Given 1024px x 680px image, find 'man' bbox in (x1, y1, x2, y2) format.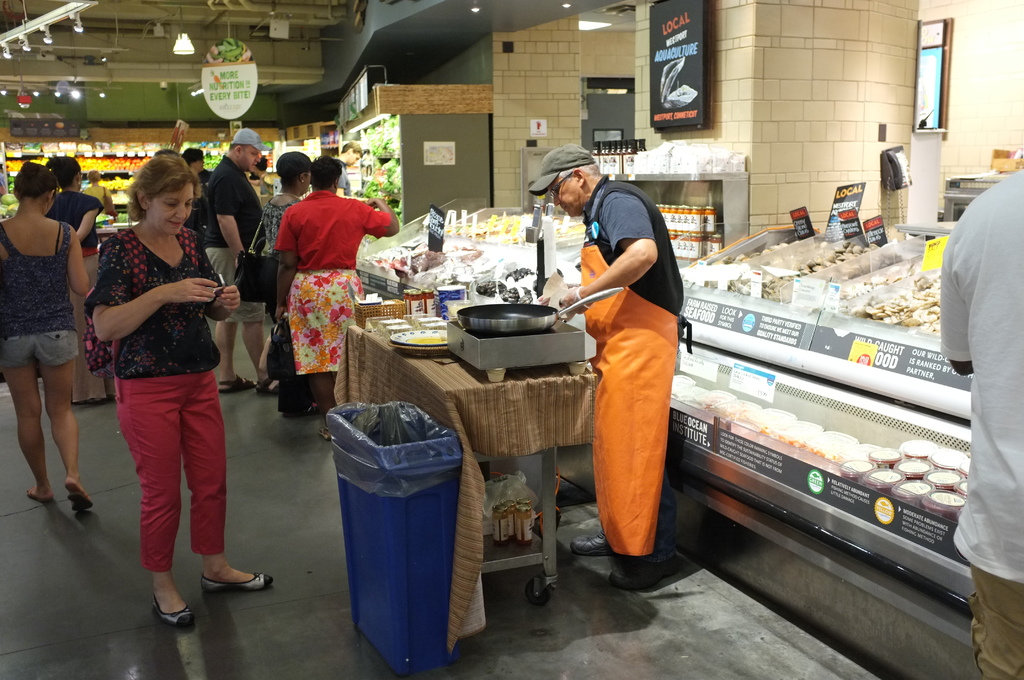
(552, 134, 694, 611).
